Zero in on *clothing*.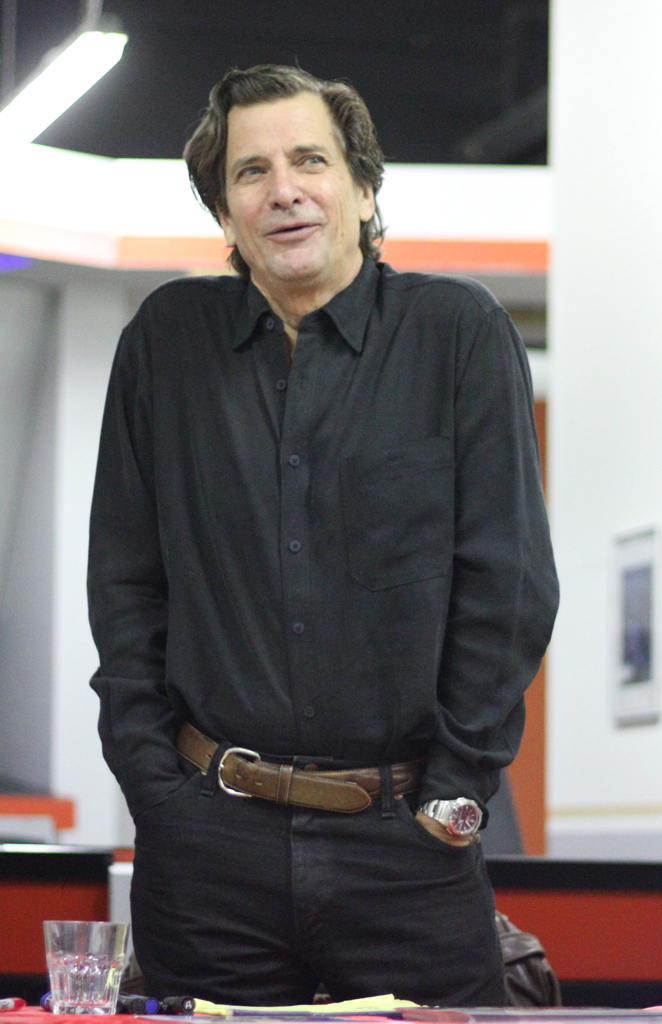
Zeroed in: left=102, top=235, right=542, bottom=998.
